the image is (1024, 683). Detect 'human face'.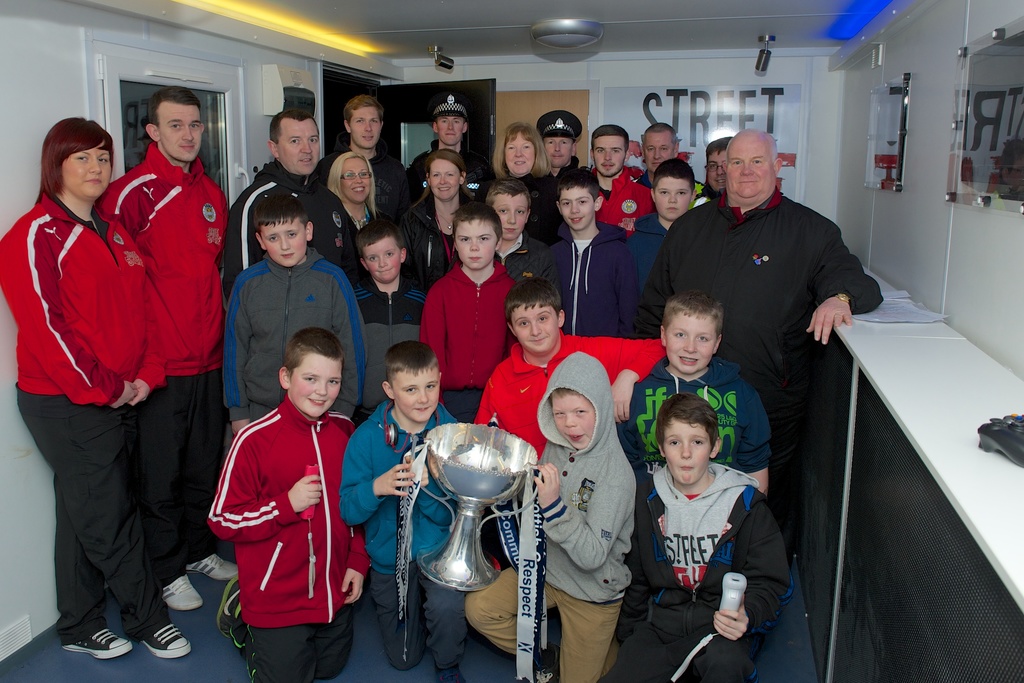
Detection: <bbox>68, 148, 114, 194</bbox>.
